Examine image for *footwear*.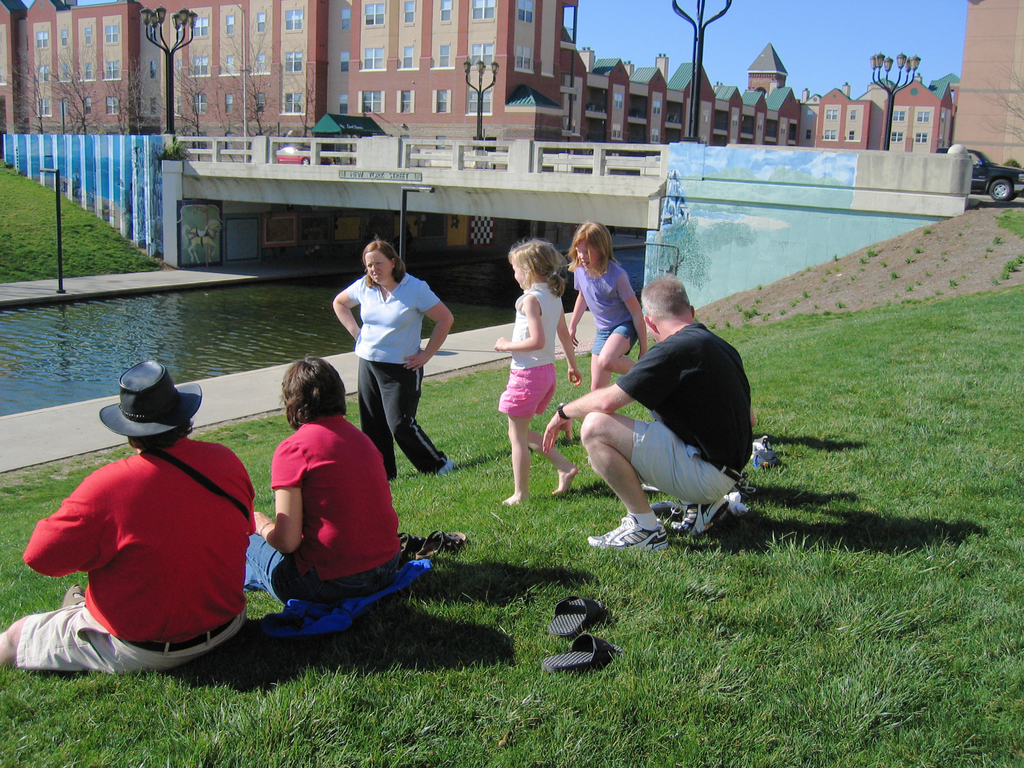
Examination result: [437,458,463,474].
